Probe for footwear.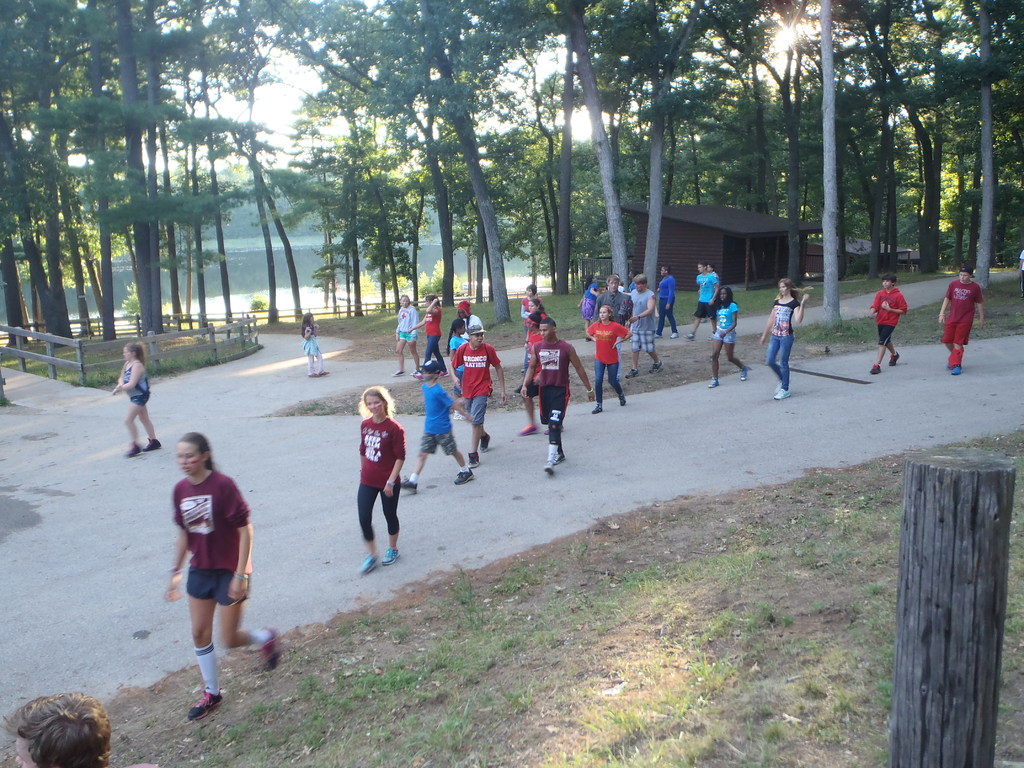
Probe result: 545 426 558 435.
